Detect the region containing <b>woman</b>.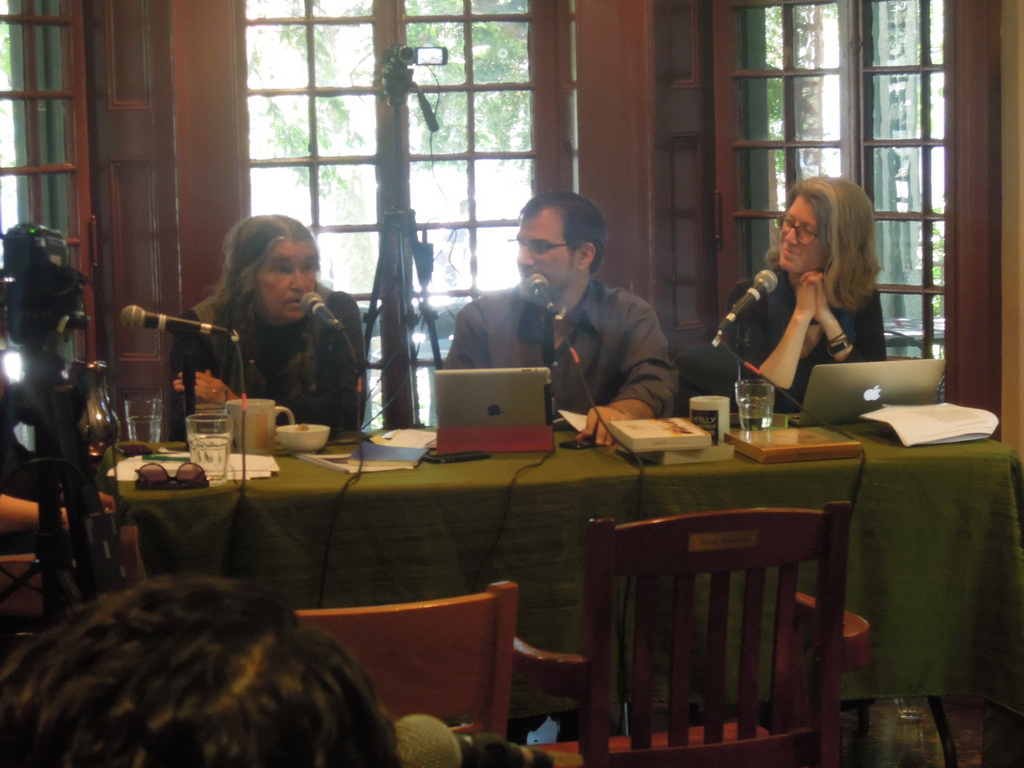
pyautogui.locateOnScreen(705, 166, 897, 419).
